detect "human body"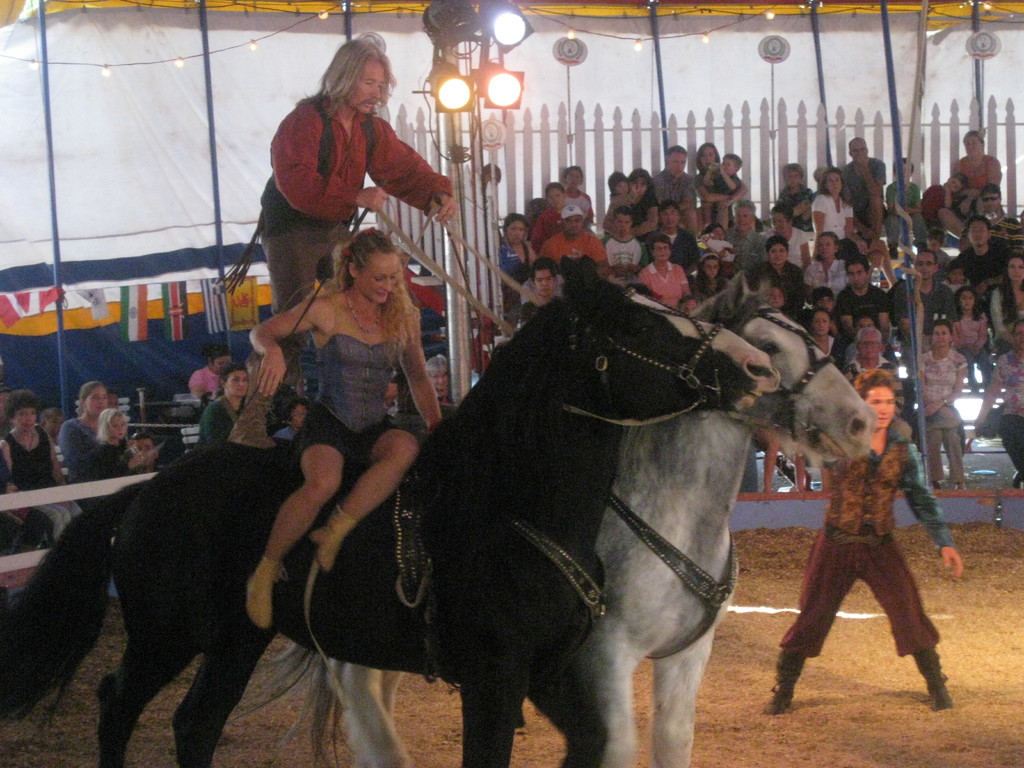
select_region(922, 353, 969, 509)
